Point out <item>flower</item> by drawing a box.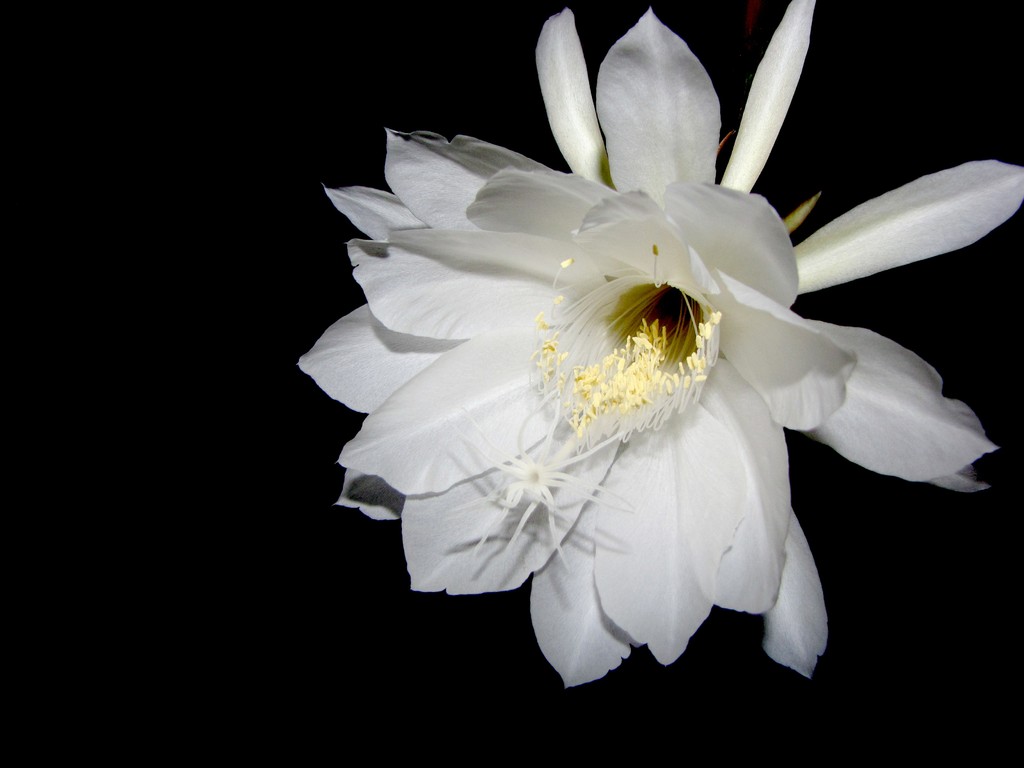
x1=297 y1=17 x2=1016 y2=697.
